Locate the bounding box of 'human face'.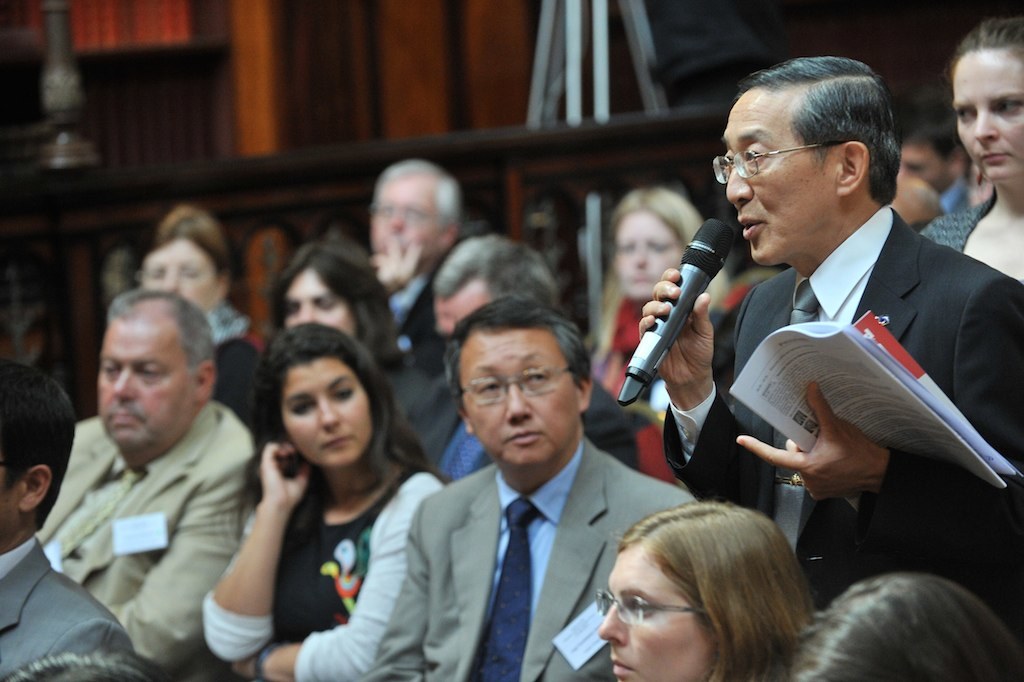
Bounding box: [94, 301, 197, 453].
